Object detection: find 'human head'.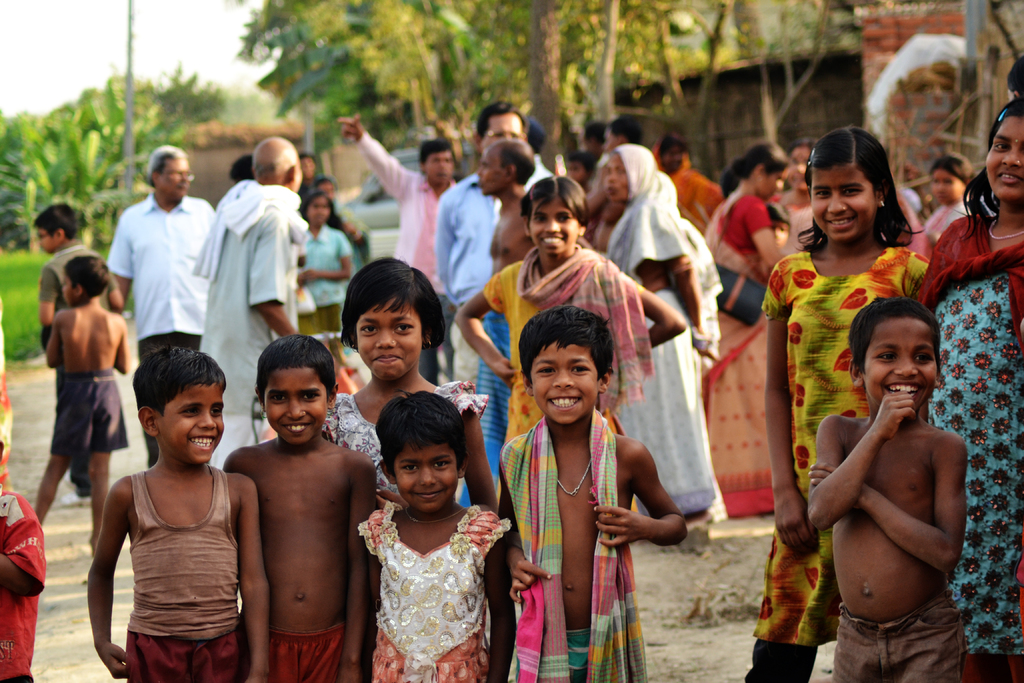
<box>848,293,941,418</box>.
